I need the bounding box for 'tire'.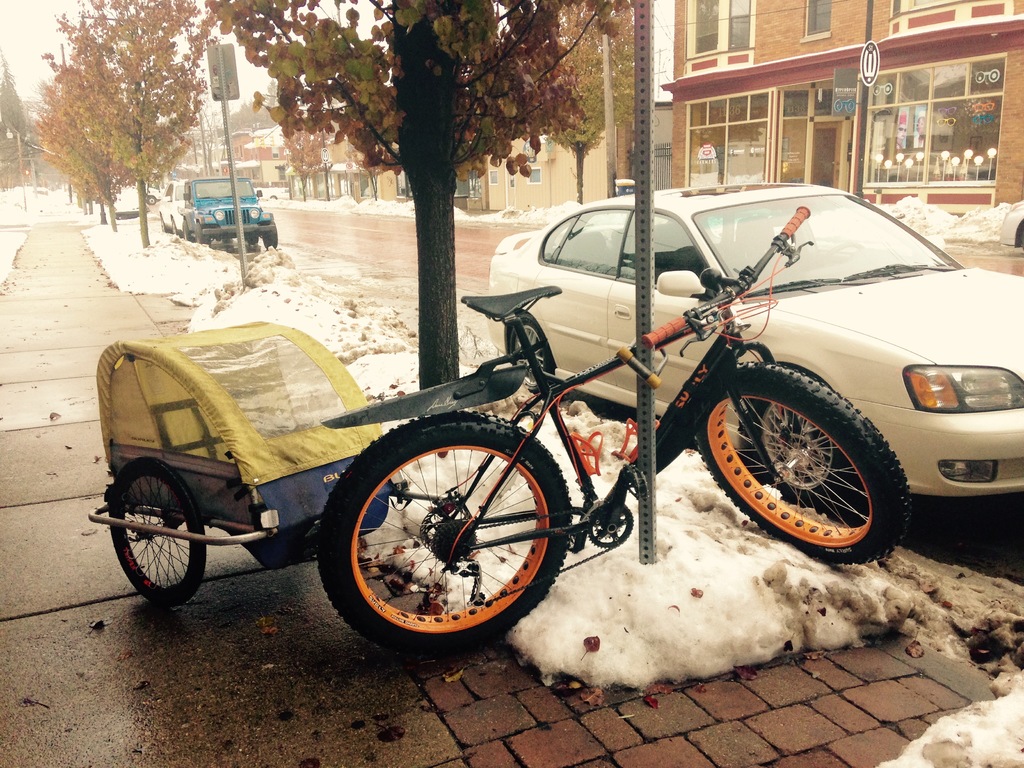
Here it is: {"left": 196, "top": 223, "right": 207, "bottom": 246}.
